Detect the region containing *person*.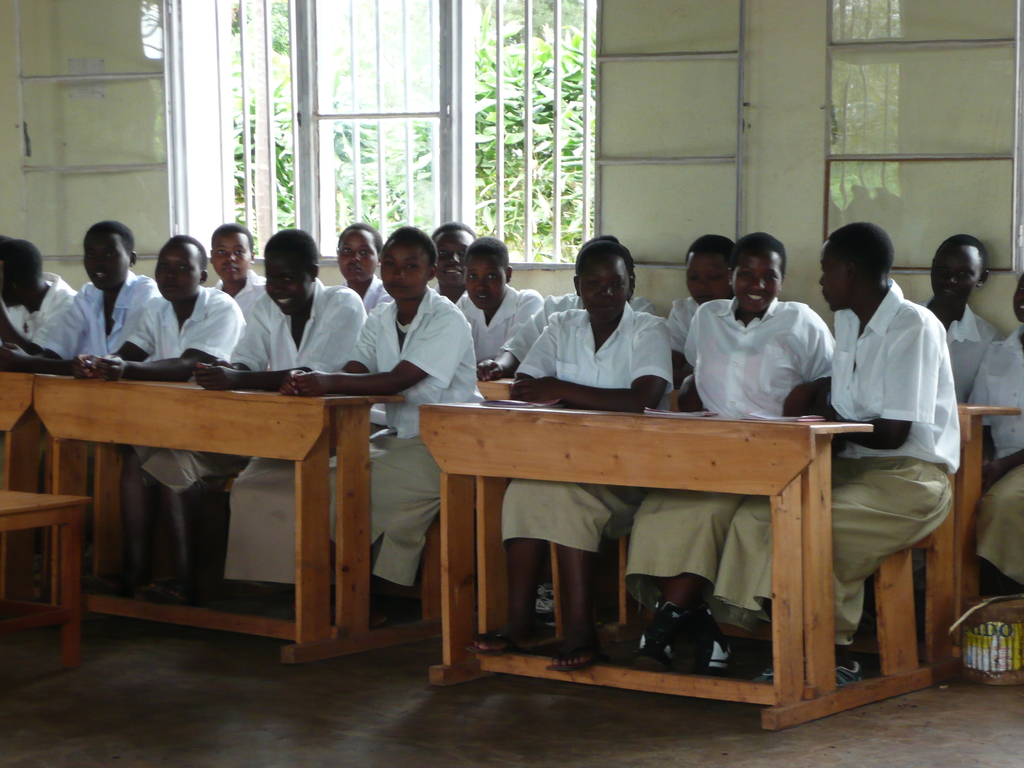
region(105, 224, 245, 586).
